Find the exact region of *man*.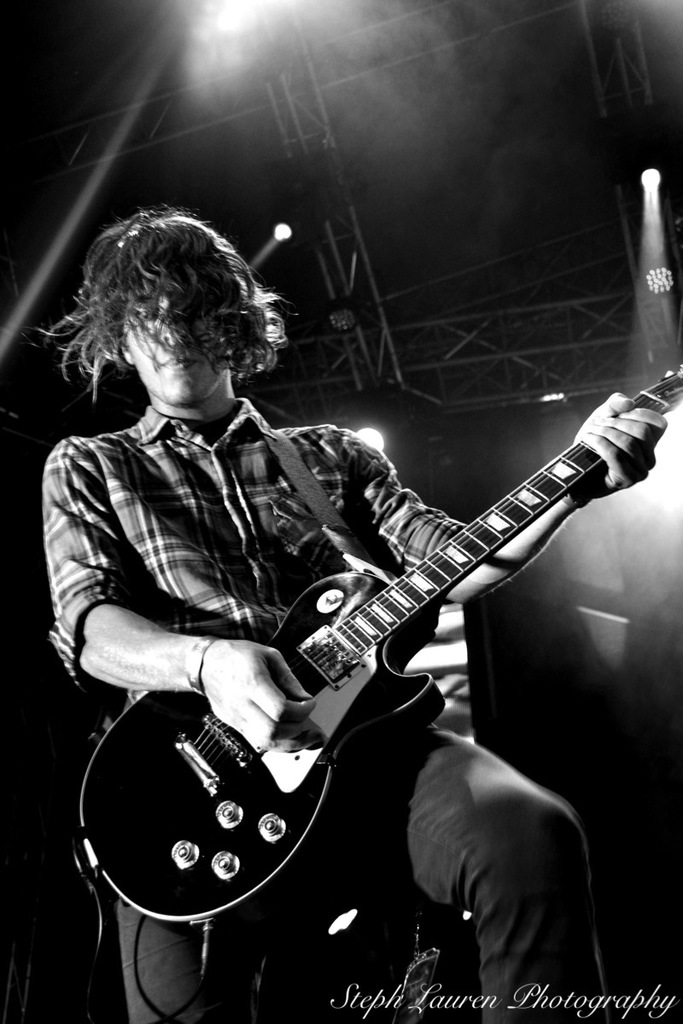
Exact region: 63 240 622 968.
